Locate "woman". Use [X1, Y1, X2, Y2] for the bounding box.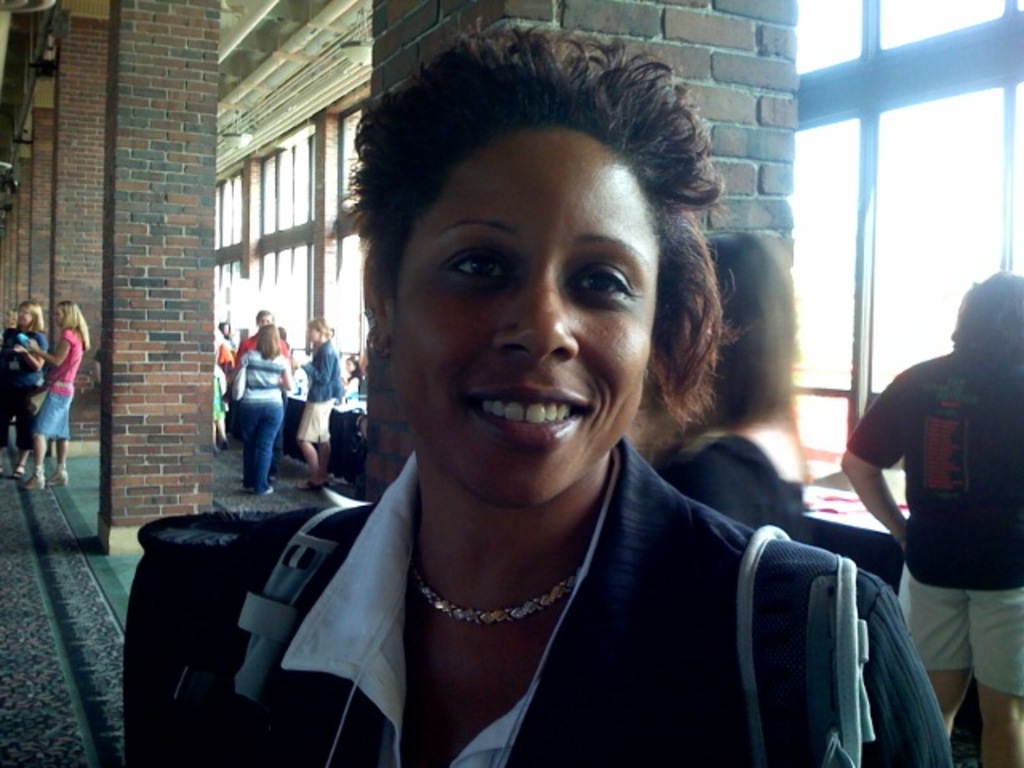
[14, 299, 96, 490].
